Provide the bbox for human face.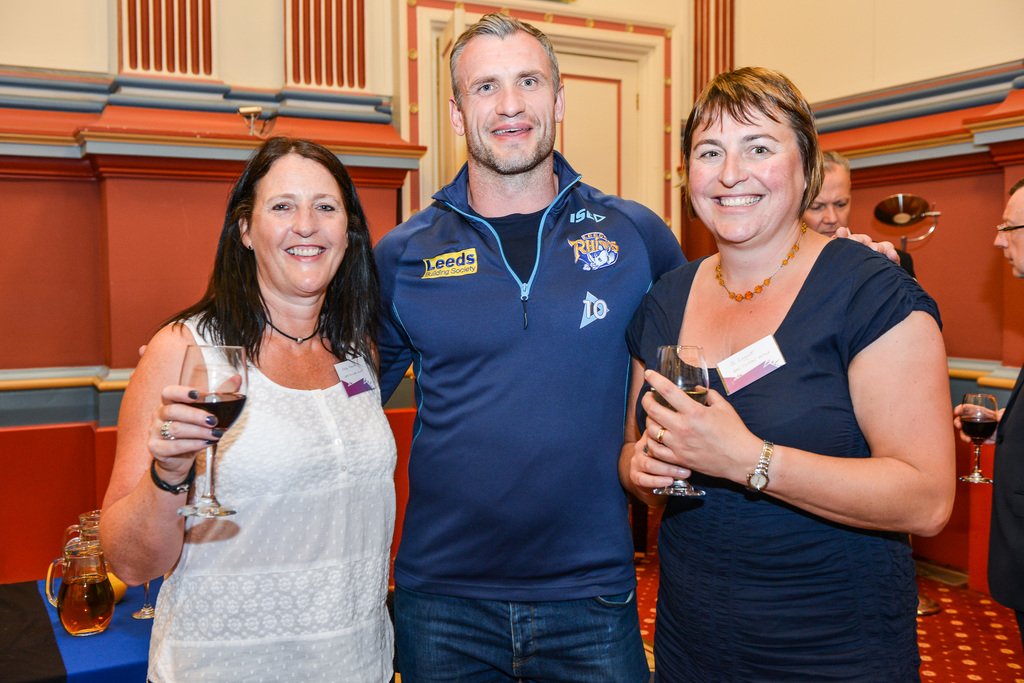
687, 97, 799, 247.
